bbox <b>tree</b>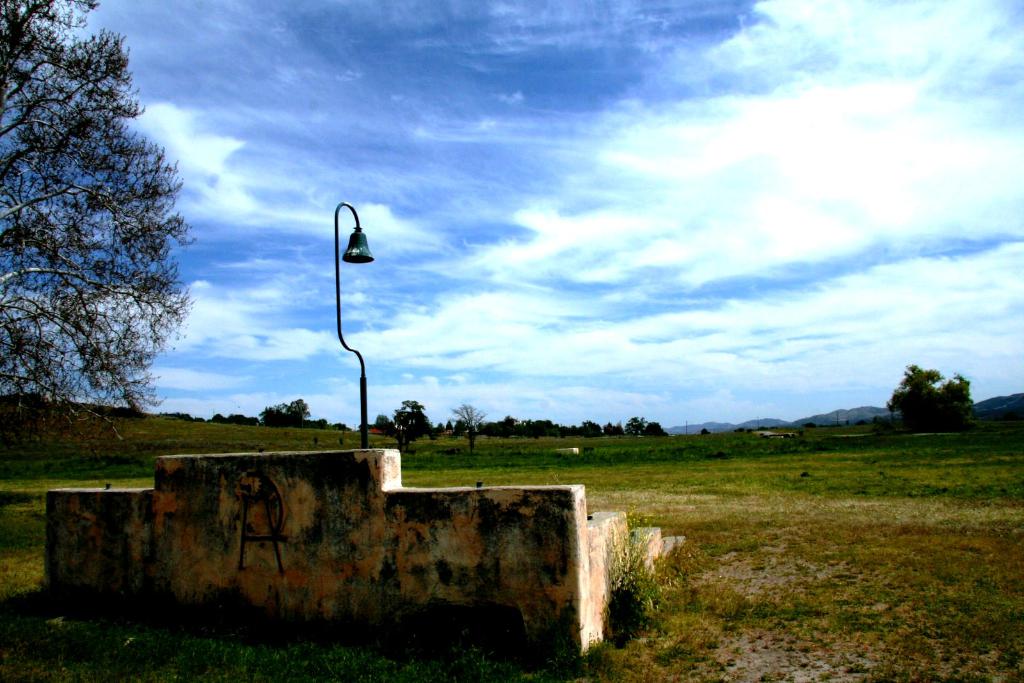
pyautogui.locateOnScreen(453, 400, 490, 459)
